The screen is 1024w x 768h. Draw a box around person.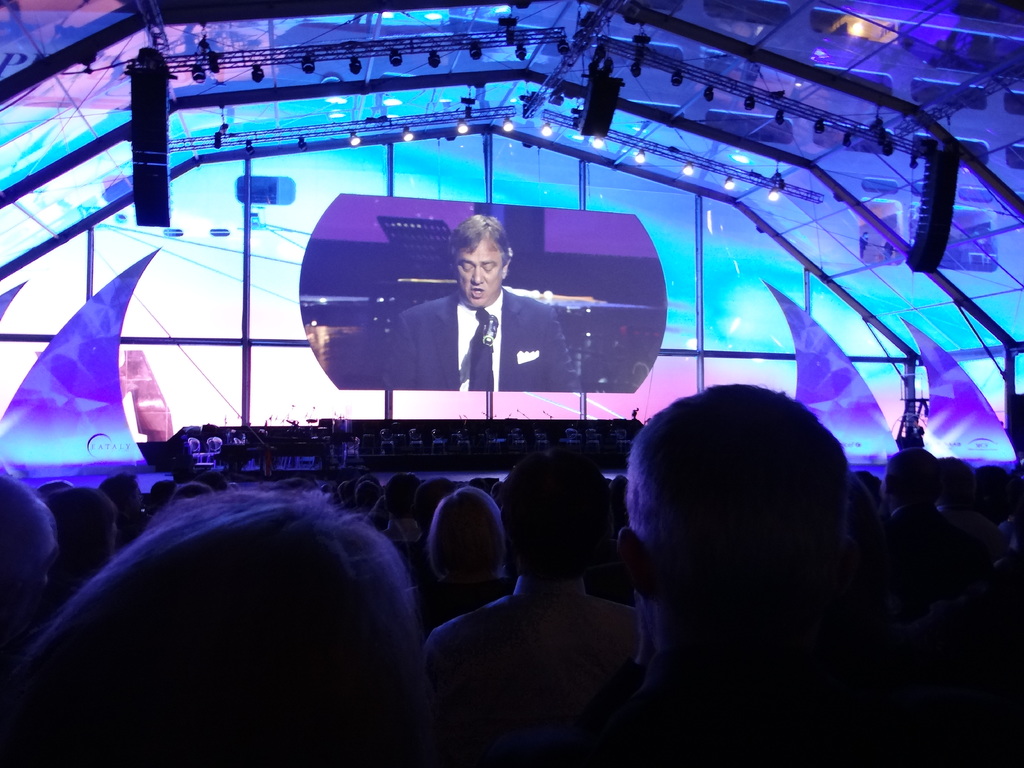
968/450/1005/570.
